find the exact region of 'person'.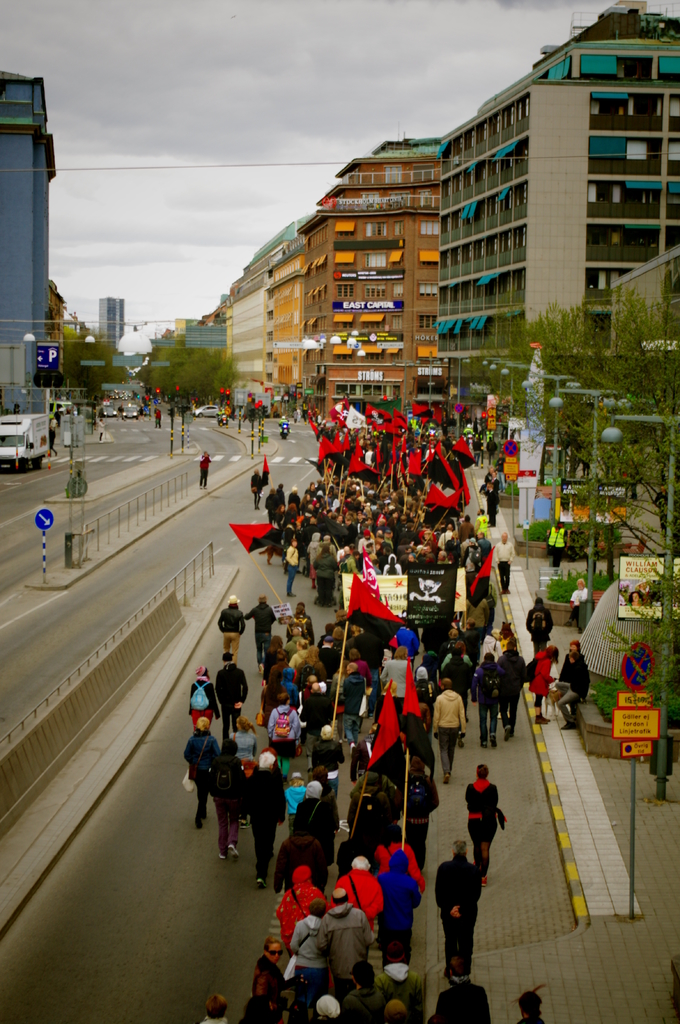
Exact region: <bbox>246, 467, 262, 509</bbox>.
